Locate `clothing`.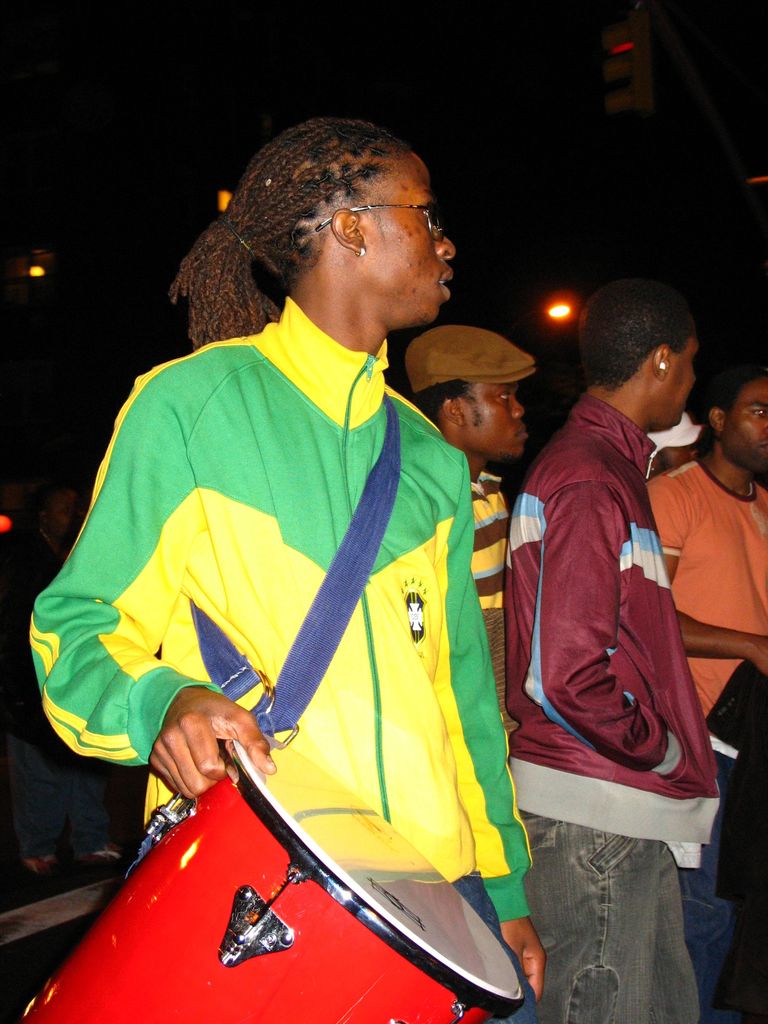
Bounding box: 633 431 764 732.
